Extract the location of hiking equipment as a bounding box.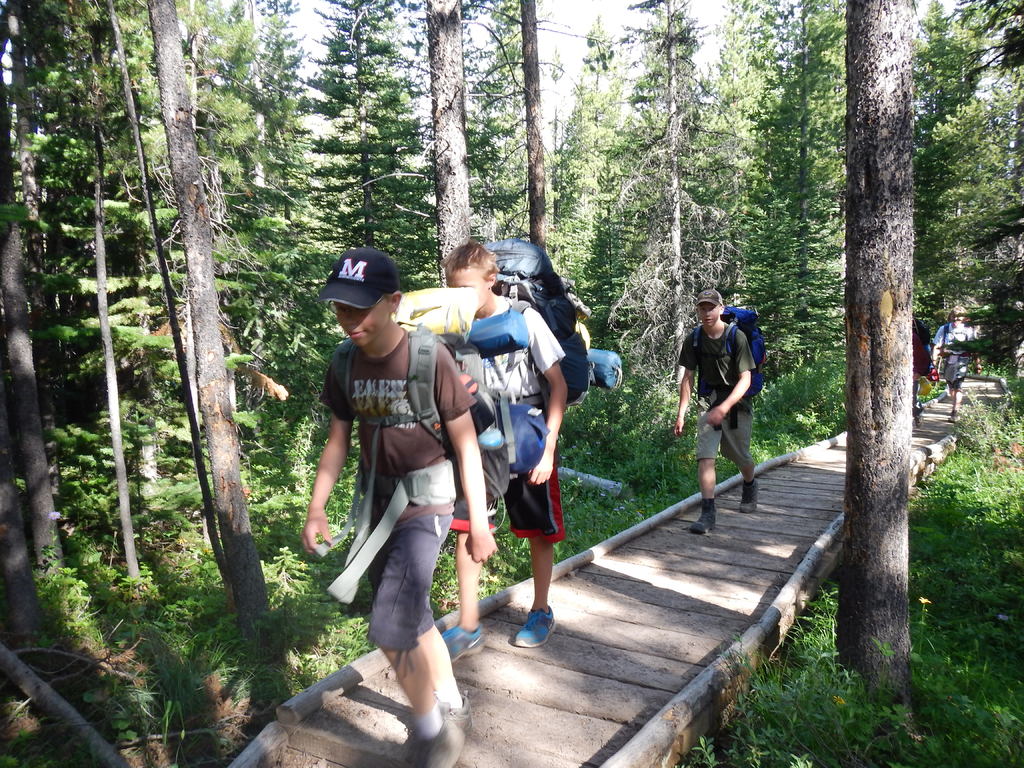
select_region(514, 611, 559, 644).
